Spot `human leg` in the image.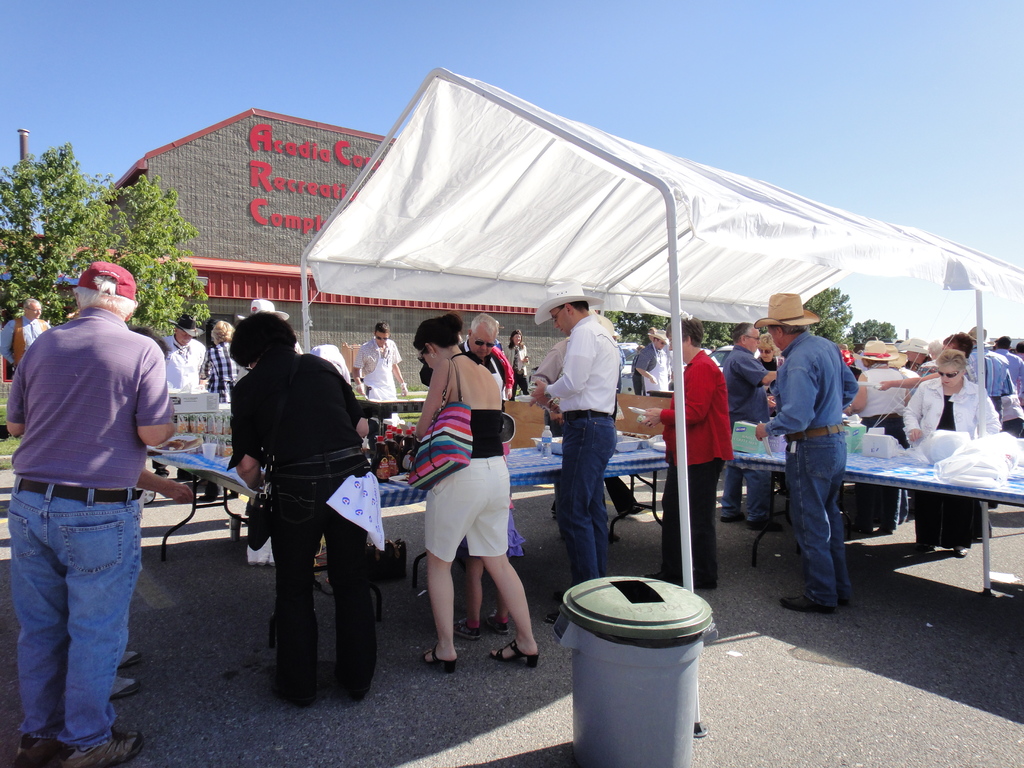
`human leg` found at <box>177,467,198,483</box>.
